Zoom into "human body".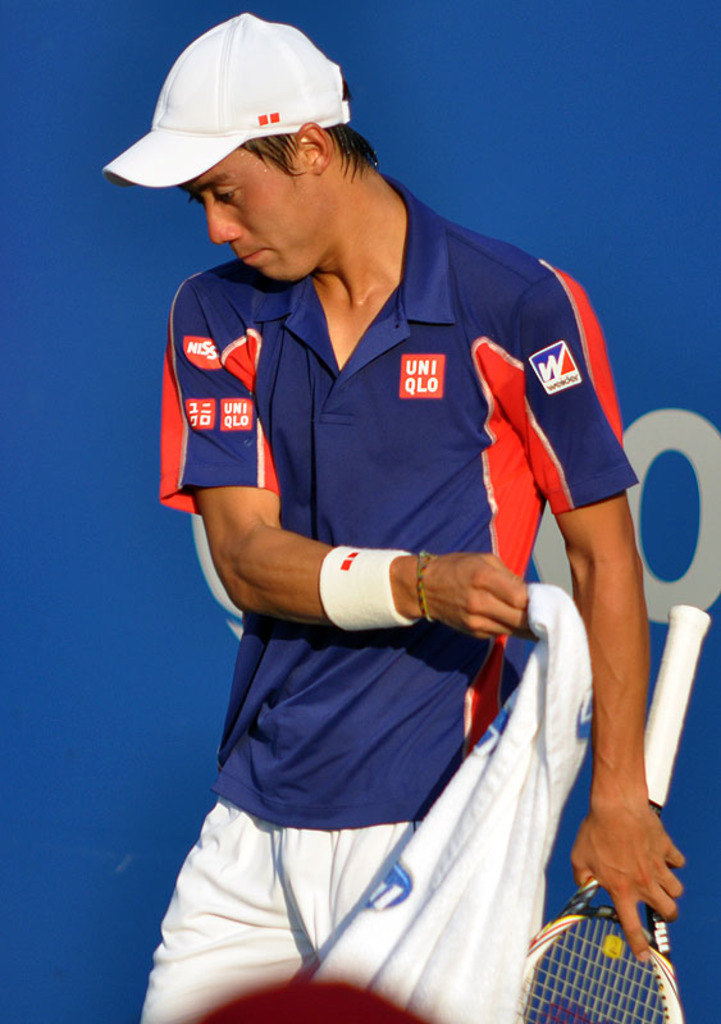
Zoom target: <box>96,18,681,1023</box>.
